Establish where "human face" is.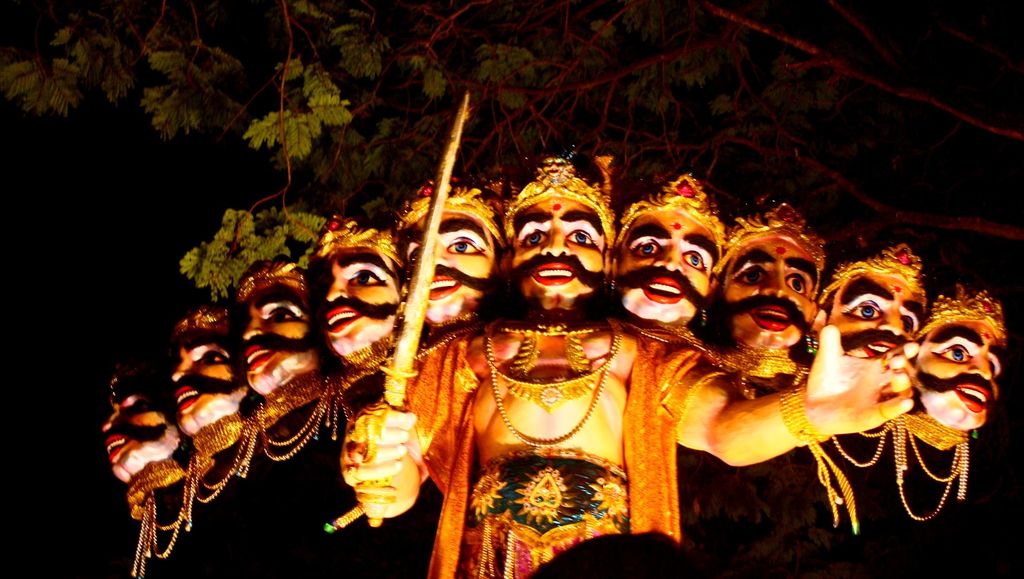
Established at {"left": 243, "top": 288, "right": 324, "bottom": 393}.
